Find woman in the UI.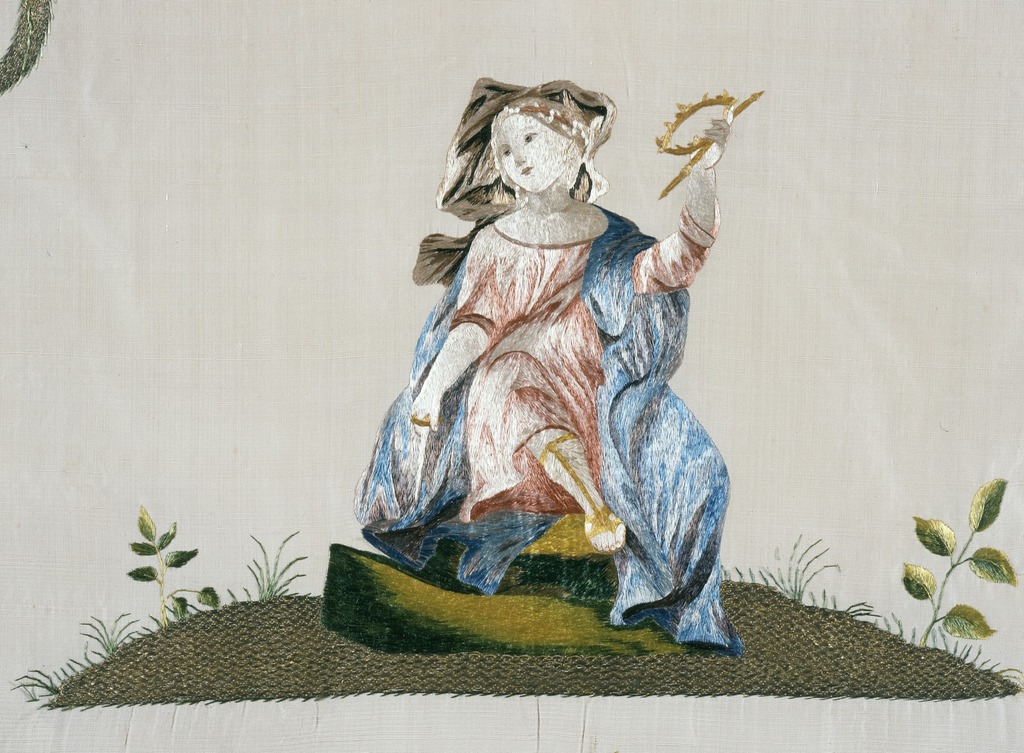
UI element at 338/57/778/638.
